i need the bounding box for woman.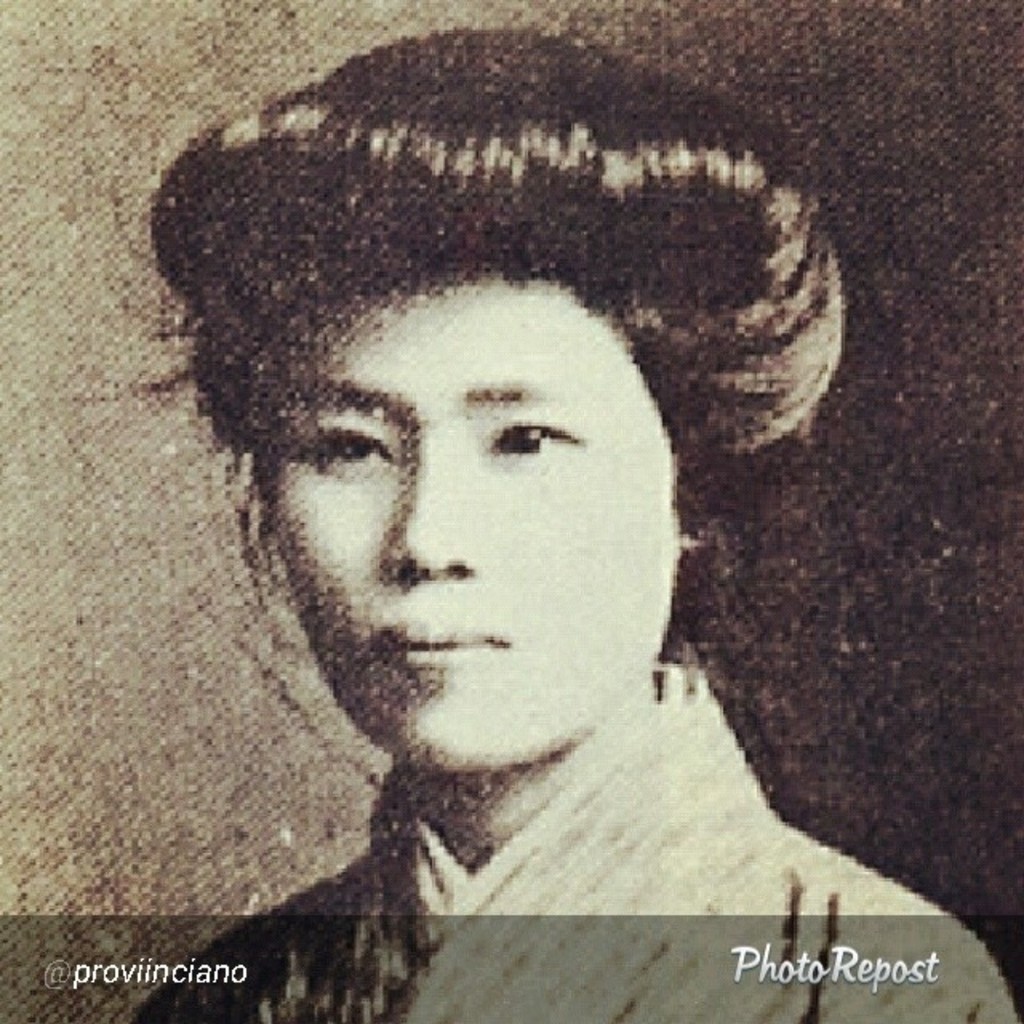
Here it is: <bbox>142, 19, 1022, 1021</bbox>.
